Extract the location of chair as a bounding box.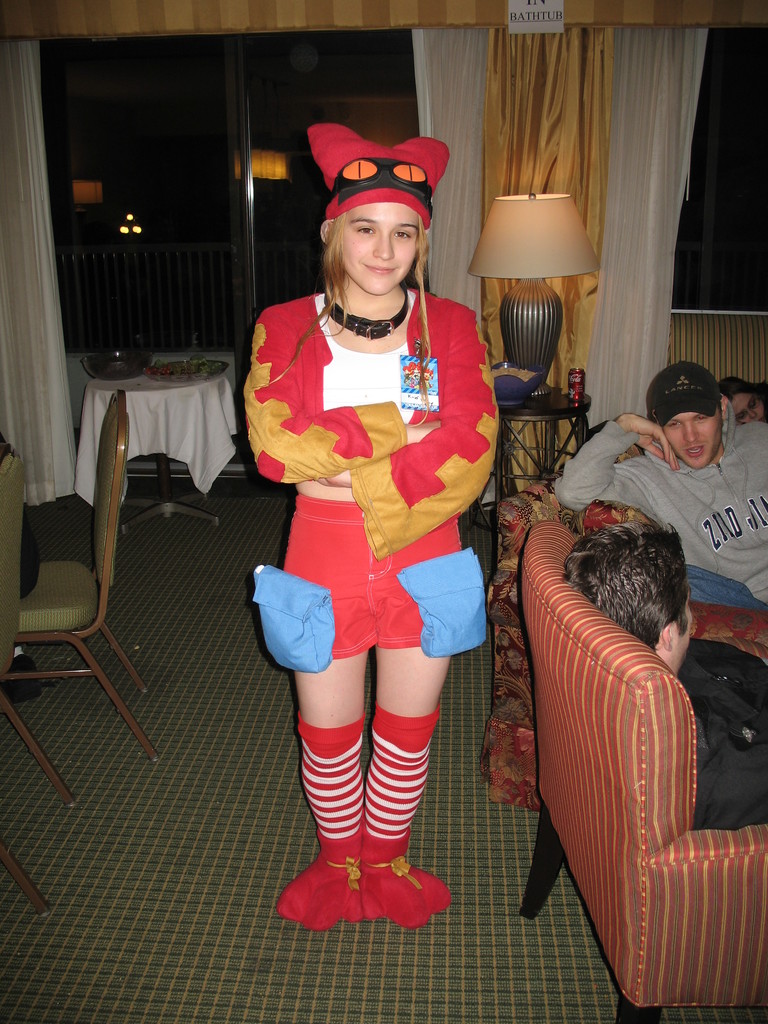
{"left": 474, "top": 483, "right": 767, "bottom": 802}.
